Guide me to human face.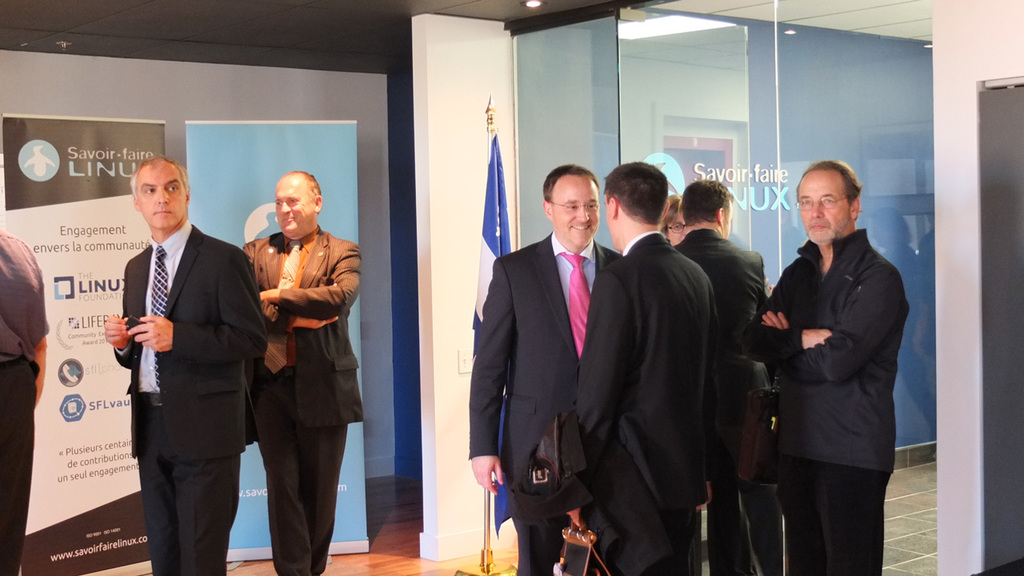
Guidance: (x1=663, y1=207, x2=687, y2=249).
